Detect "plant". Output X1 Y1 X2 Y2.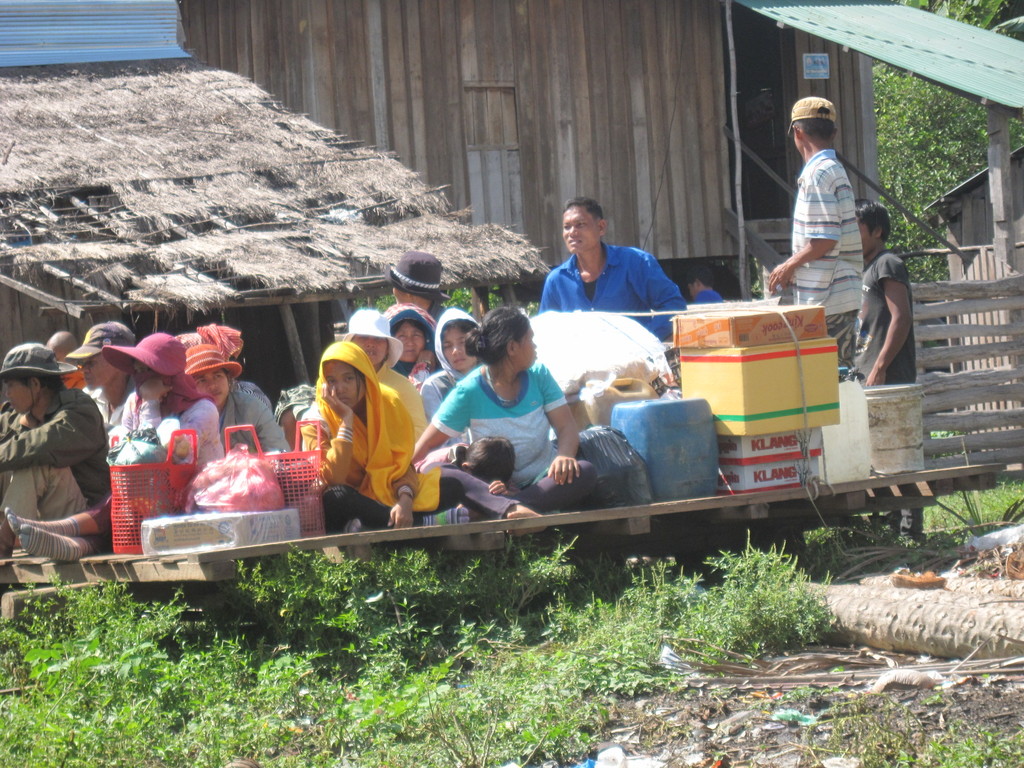
911 452 1023 549.
